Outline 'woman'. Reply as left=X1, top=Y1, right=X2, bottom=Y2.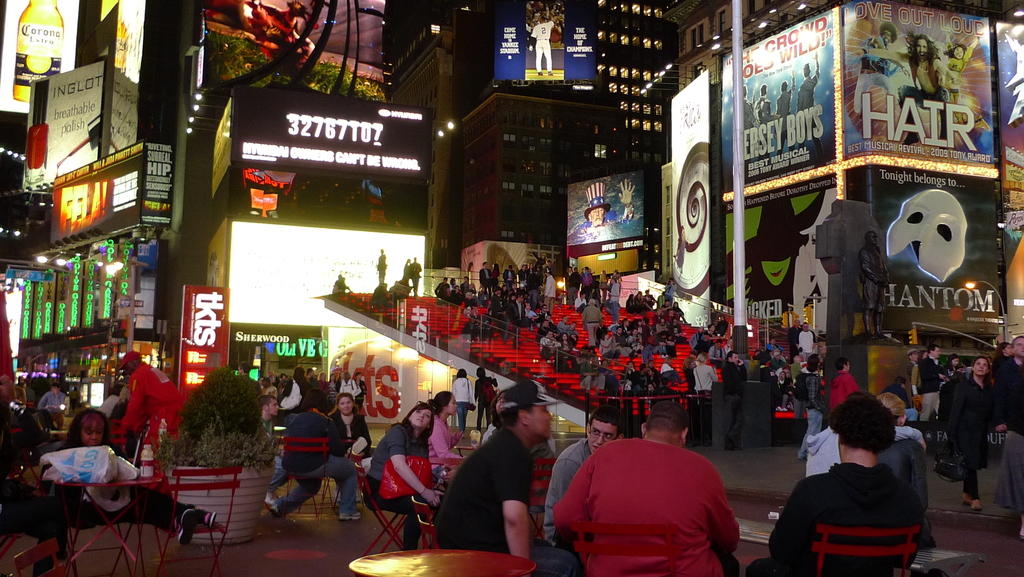
left=911, top=346, right=927, bottom=405.
